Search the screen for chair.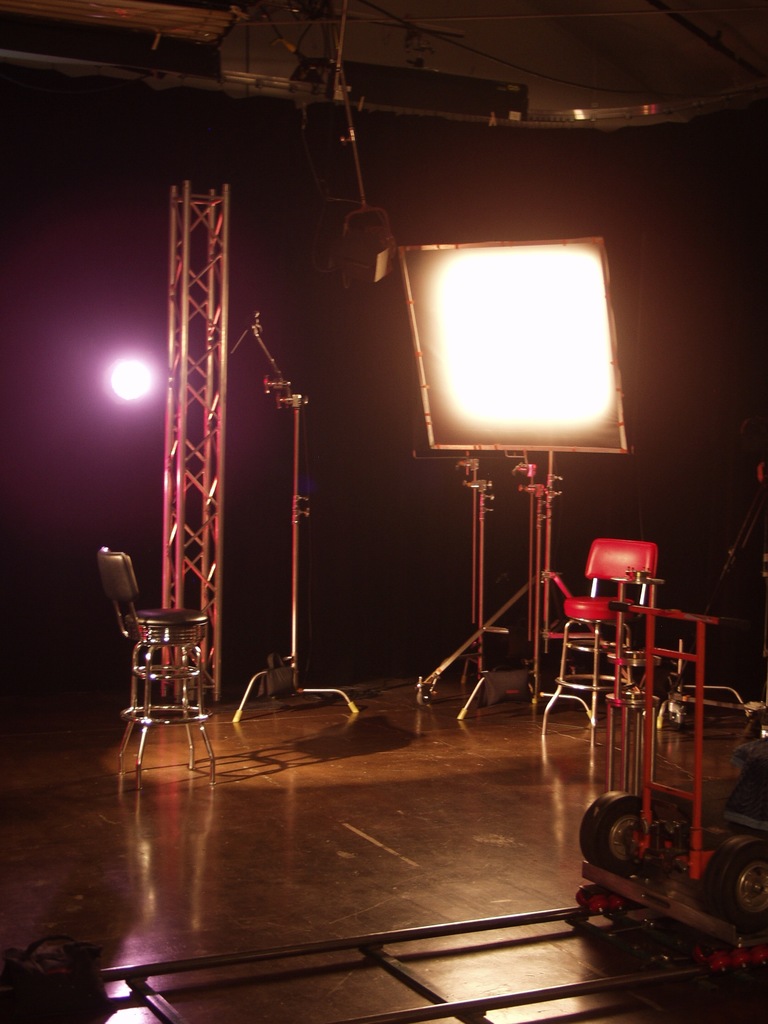
Found at <bbox>102, 549, 222, 769</bbox>.
